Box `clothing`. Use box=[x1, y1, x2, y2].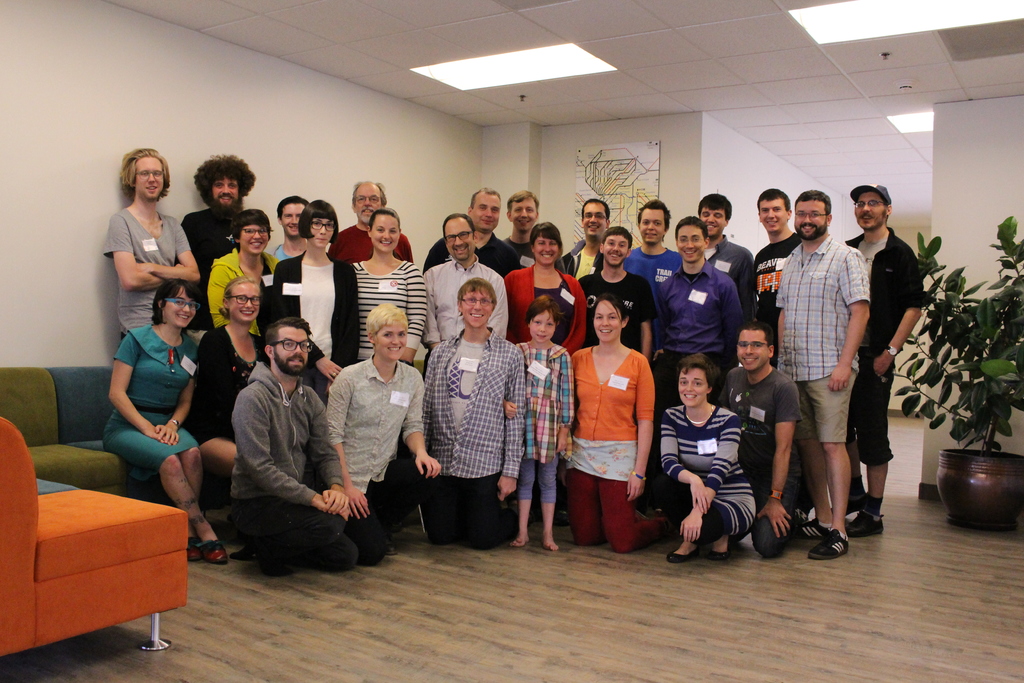
box=[570, 321, 655, 528].
